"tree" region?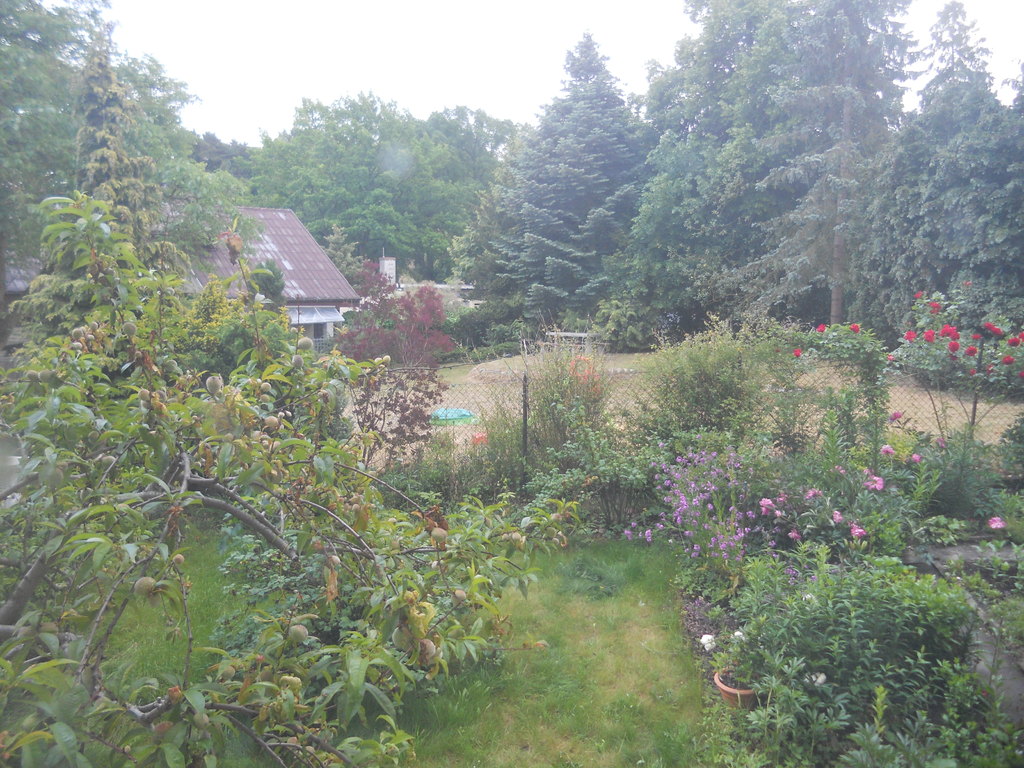
(247,82,483,300)
